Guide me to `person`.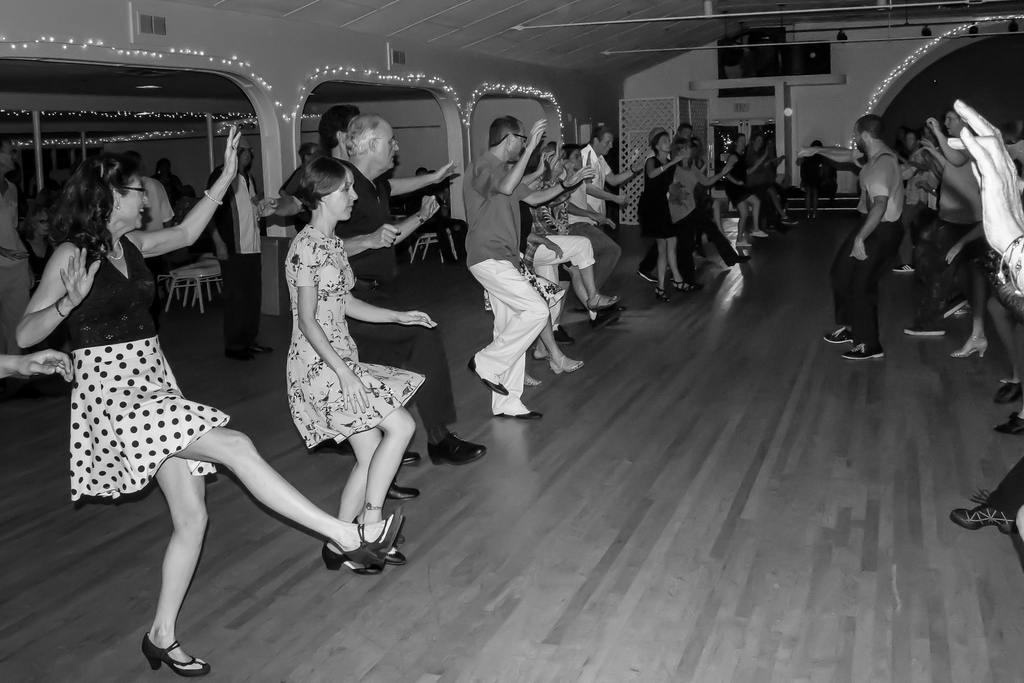
Guidance: <box>336,113,484,468</box>.
